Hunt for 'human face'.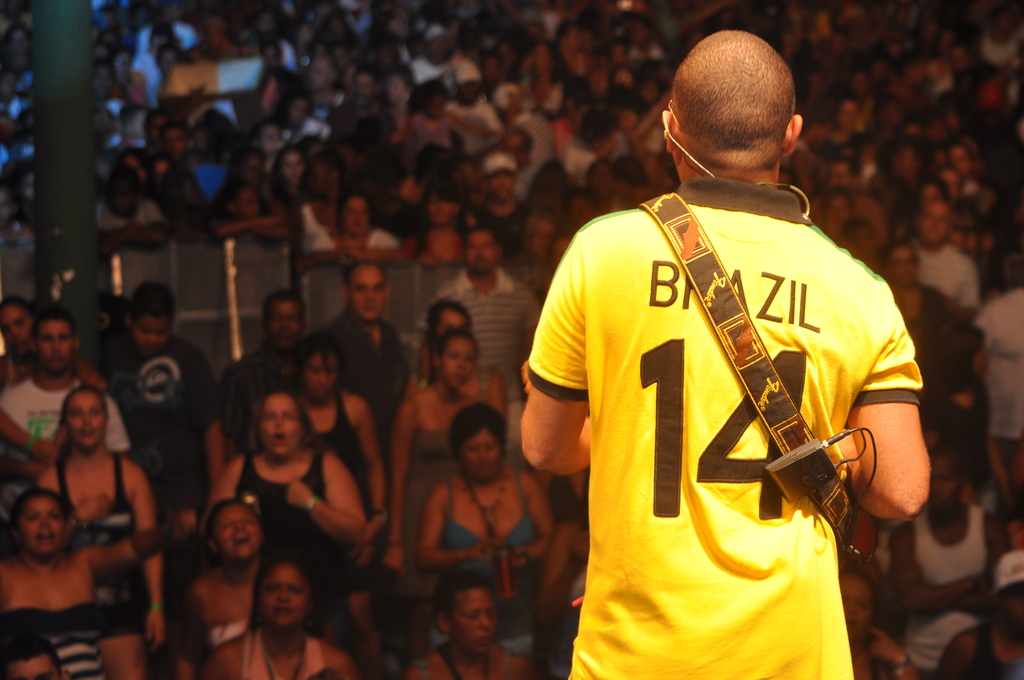
Hunted down at (left=449, top=589, right=495, bottom=658).
